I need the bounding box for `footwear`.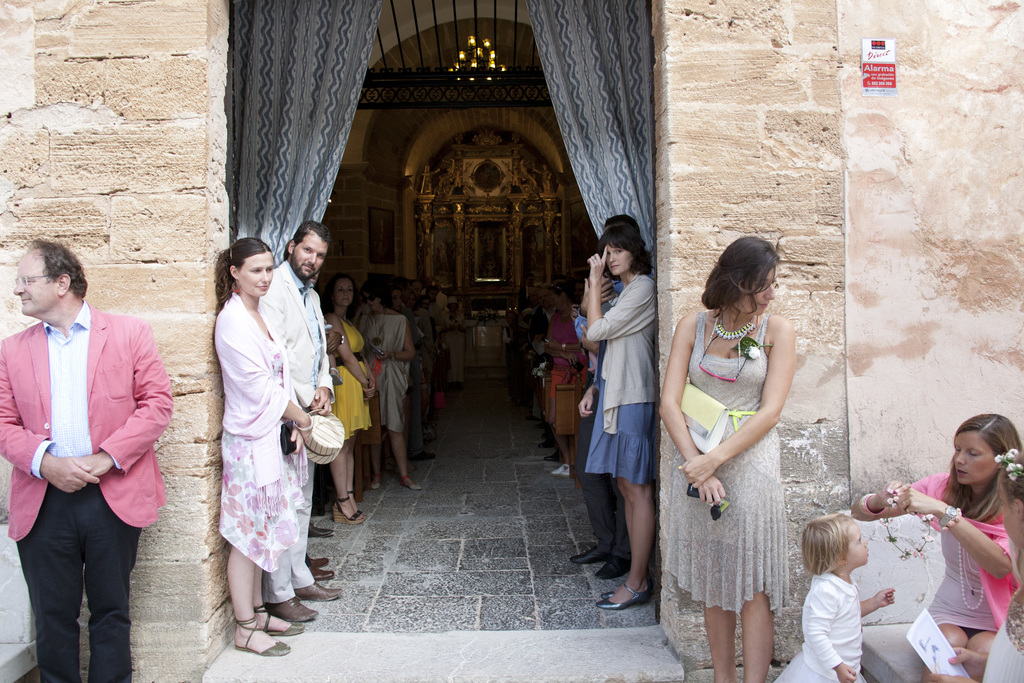
Here it is: <bbox>567, 545, 607, 568</bbox>.
